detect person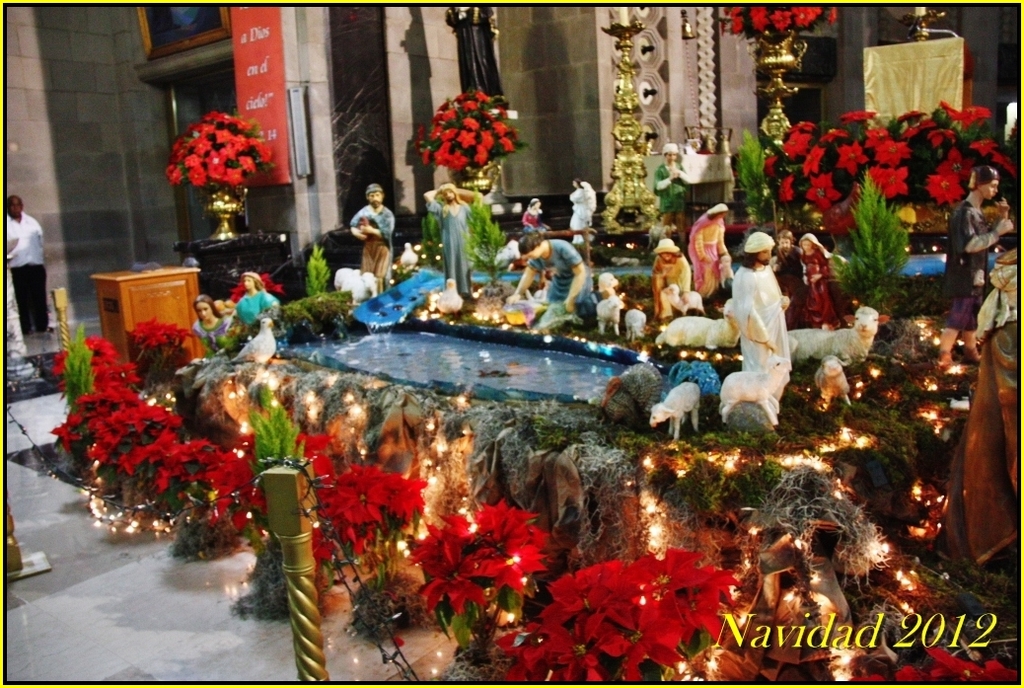
[left=192, top=293, right=235, bottom=353]
